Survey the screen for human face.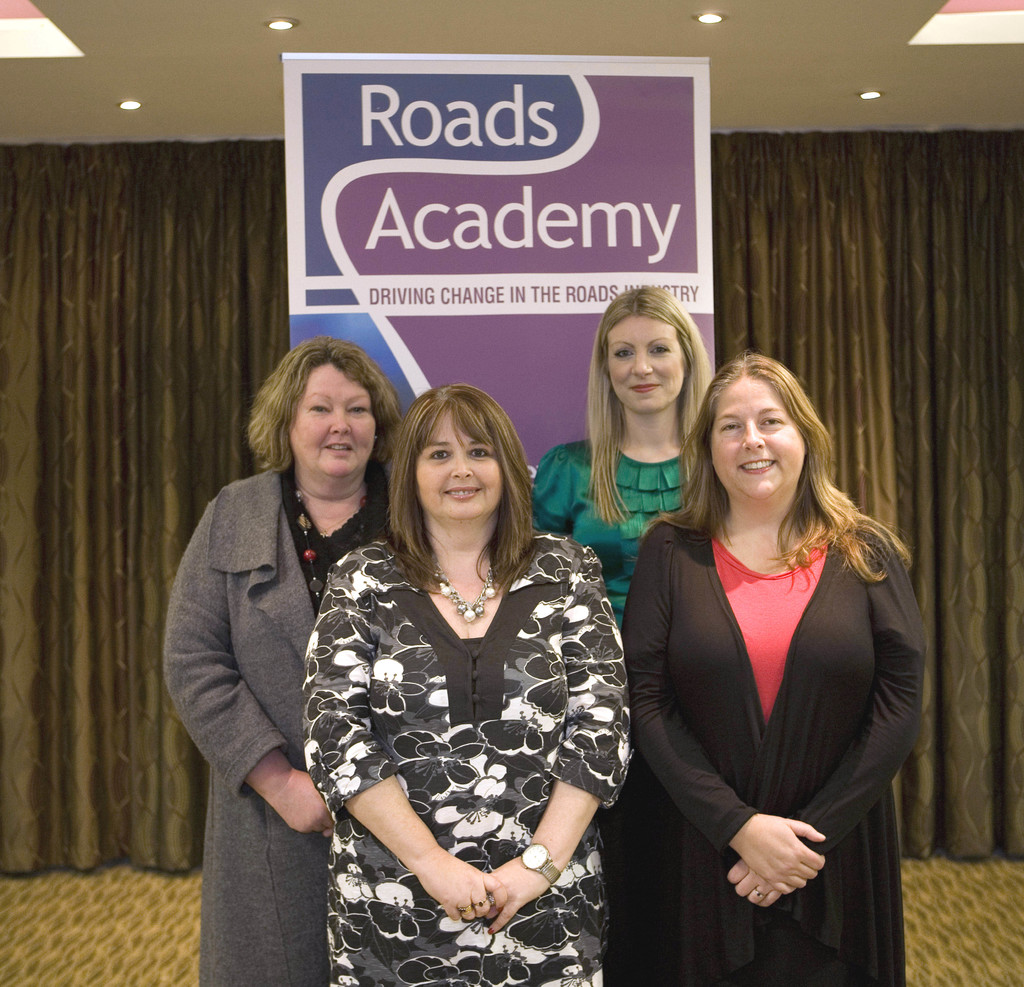
Survey found: (292, 364, 375, 473).
